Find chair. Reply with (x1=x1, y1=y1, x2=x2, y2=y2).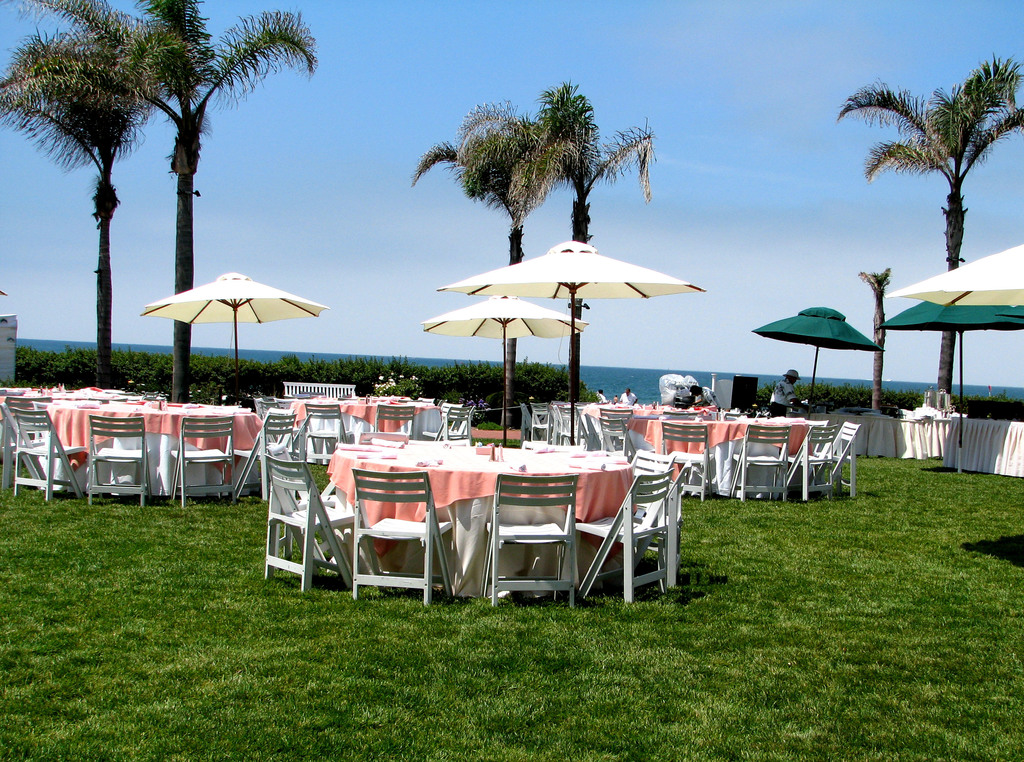
(x1=551, y1=405, x2=581, y2=449).
